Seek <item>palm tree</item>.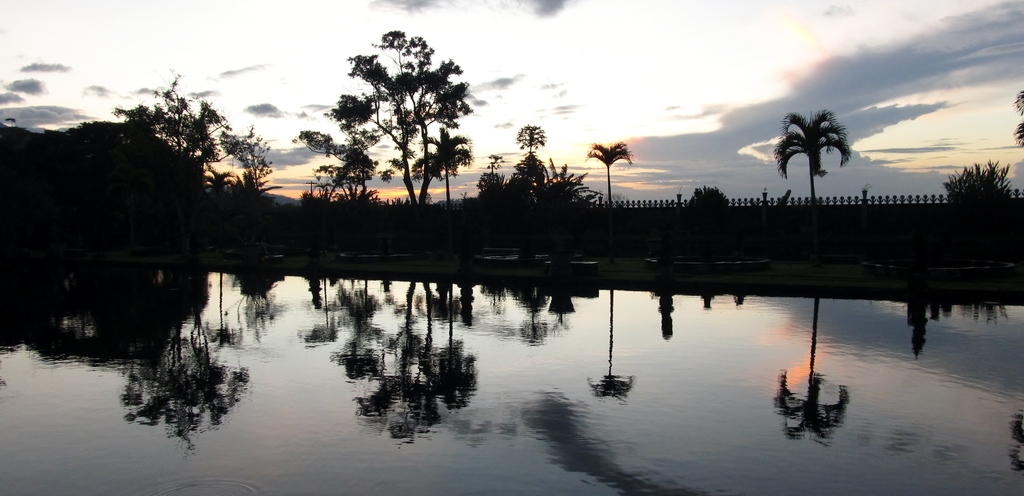
(584, 142, 626, 184).
